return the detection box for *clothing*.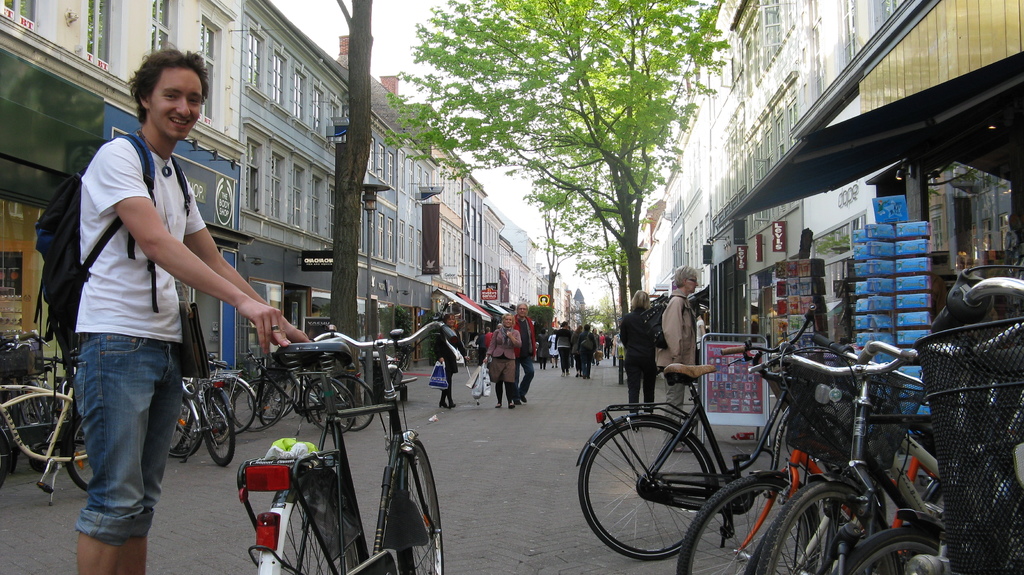
box(621, 306, 665, 415).
